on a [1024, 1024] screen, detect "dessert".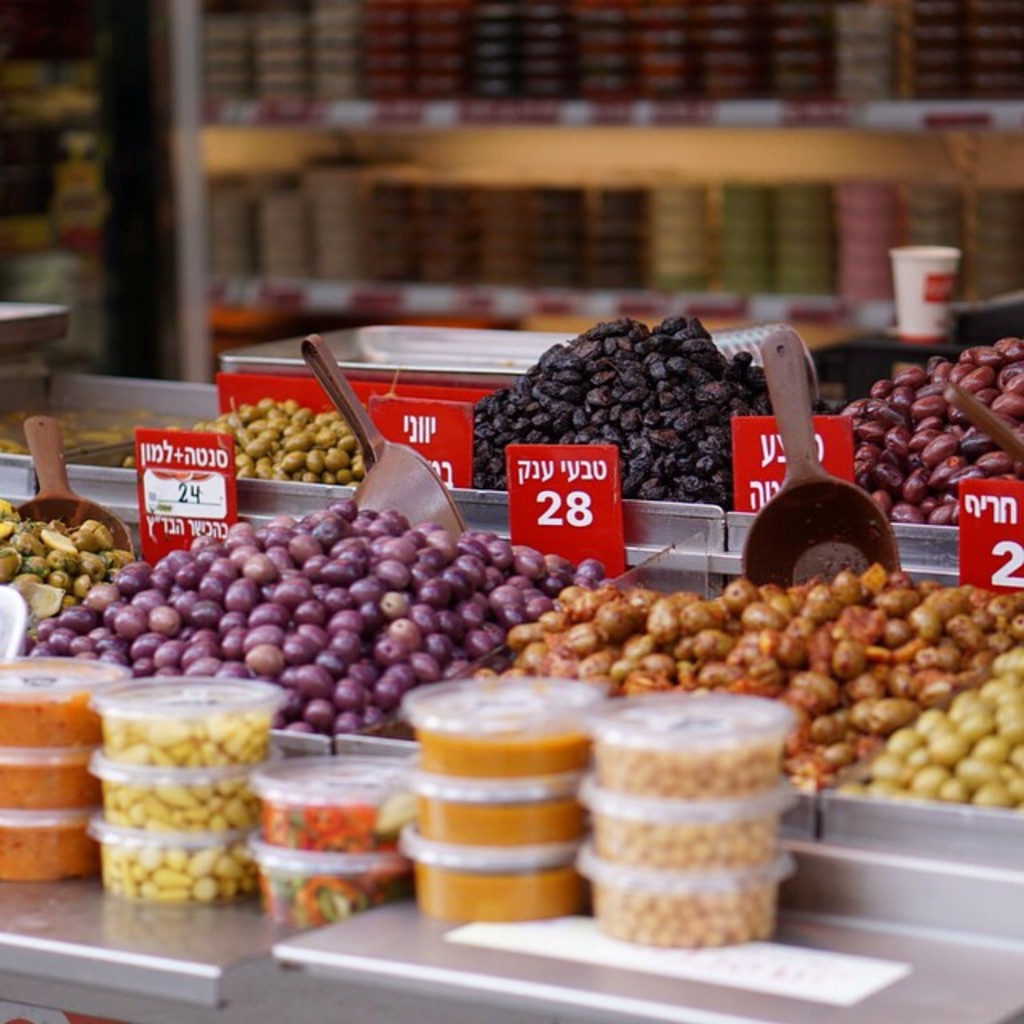
<region>94, 826, 251, 896</region>.
